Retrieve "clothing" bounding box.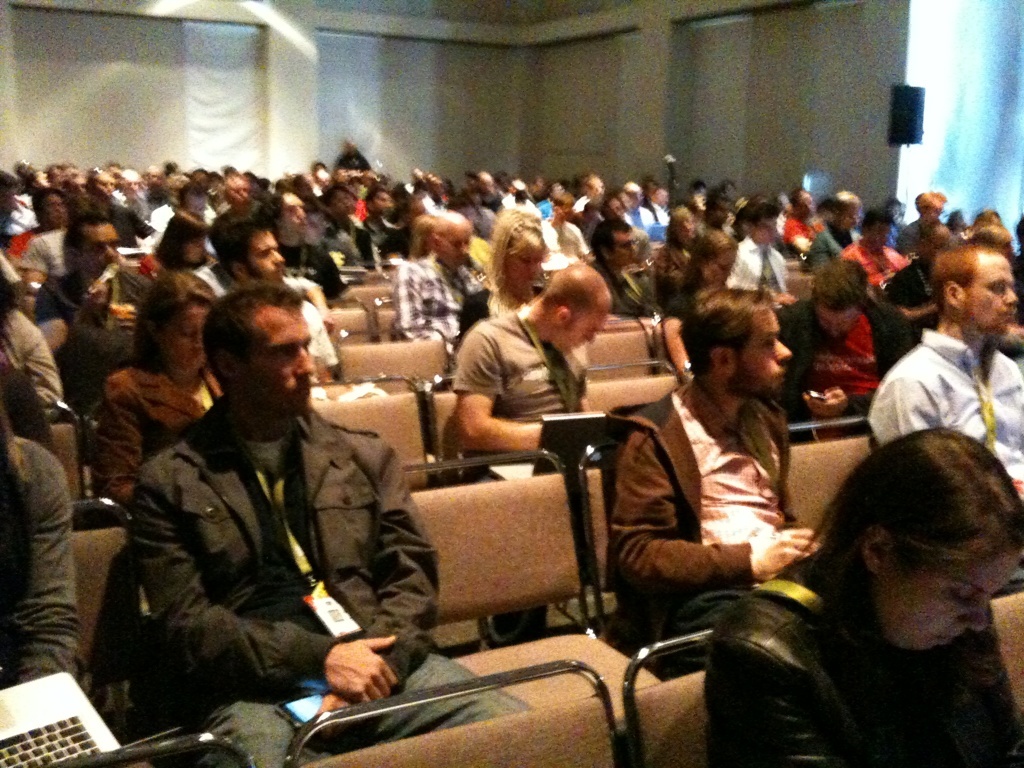
Bounding box: {"left": 33, "top": 263, "right": 165, "bottom": 411}.
